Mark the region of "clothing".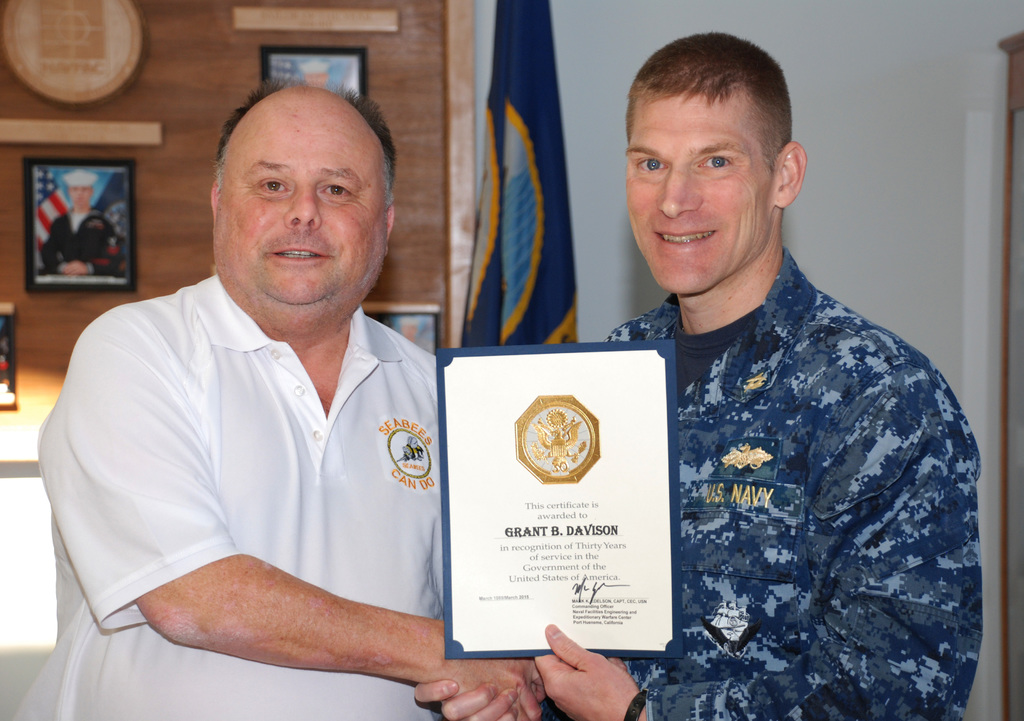
Region: BBox(12, 273, 536, 720).
